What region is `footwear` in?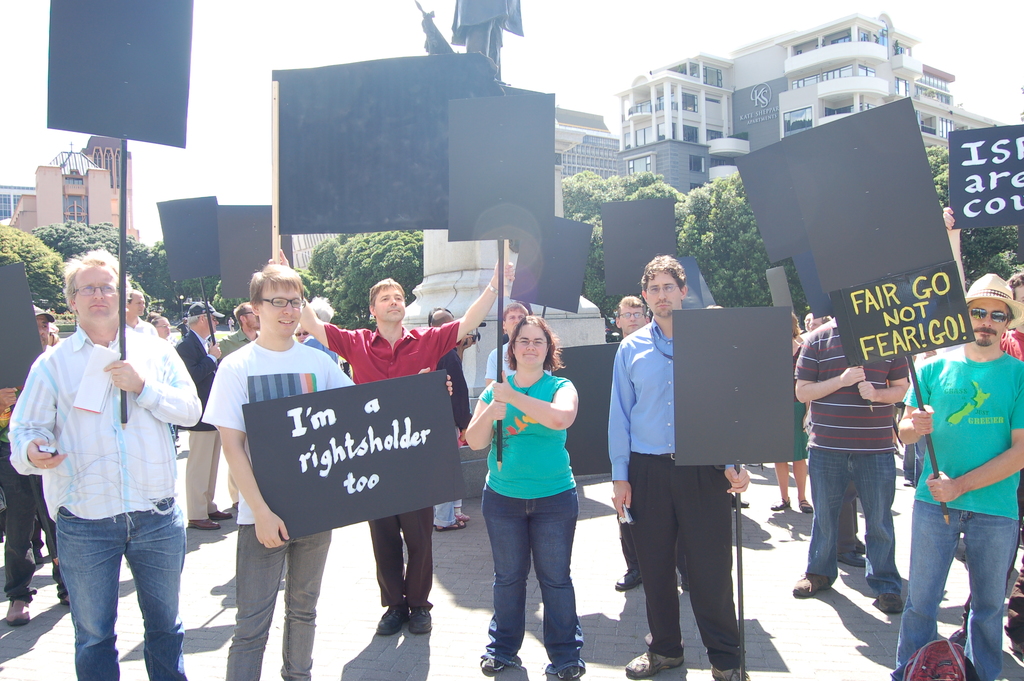
x1=621 y1=649 x2=685 y2=680.
